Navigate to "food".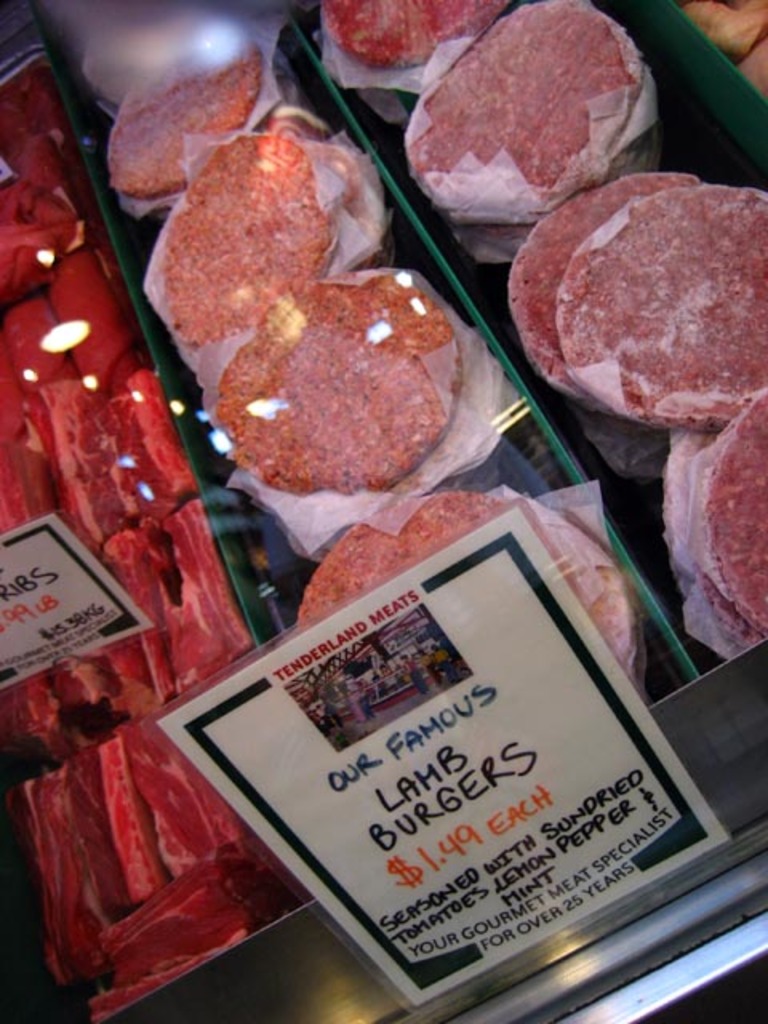
Navigation target: select_region(400, 0, 651, 232).
